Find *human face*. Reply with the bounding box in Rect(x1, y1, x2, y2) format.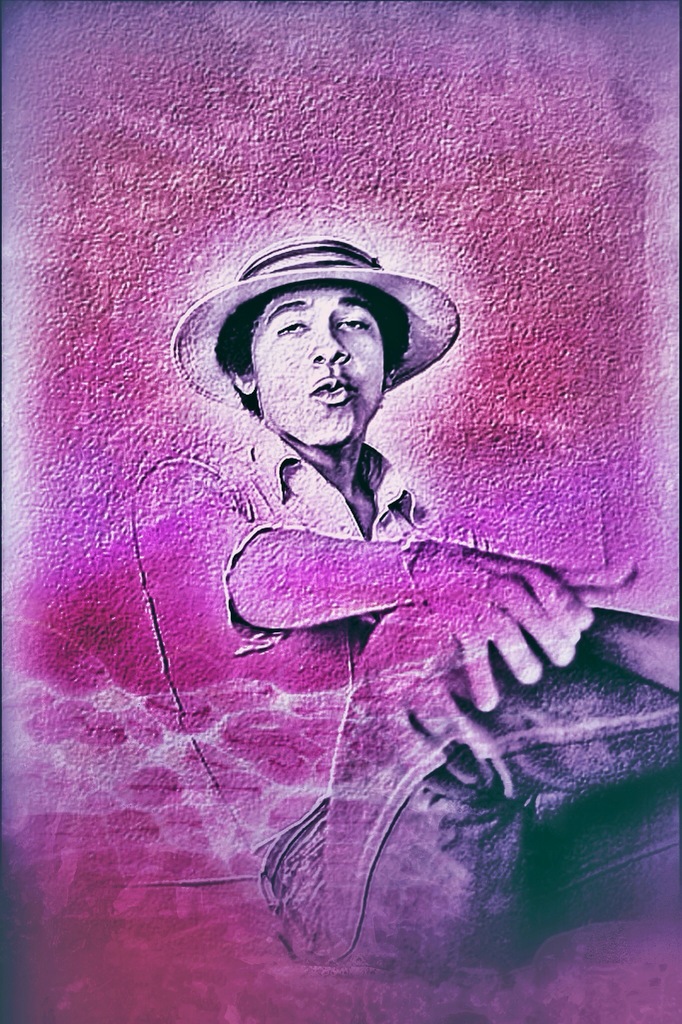
Rect(250, 283, 390, 451).
